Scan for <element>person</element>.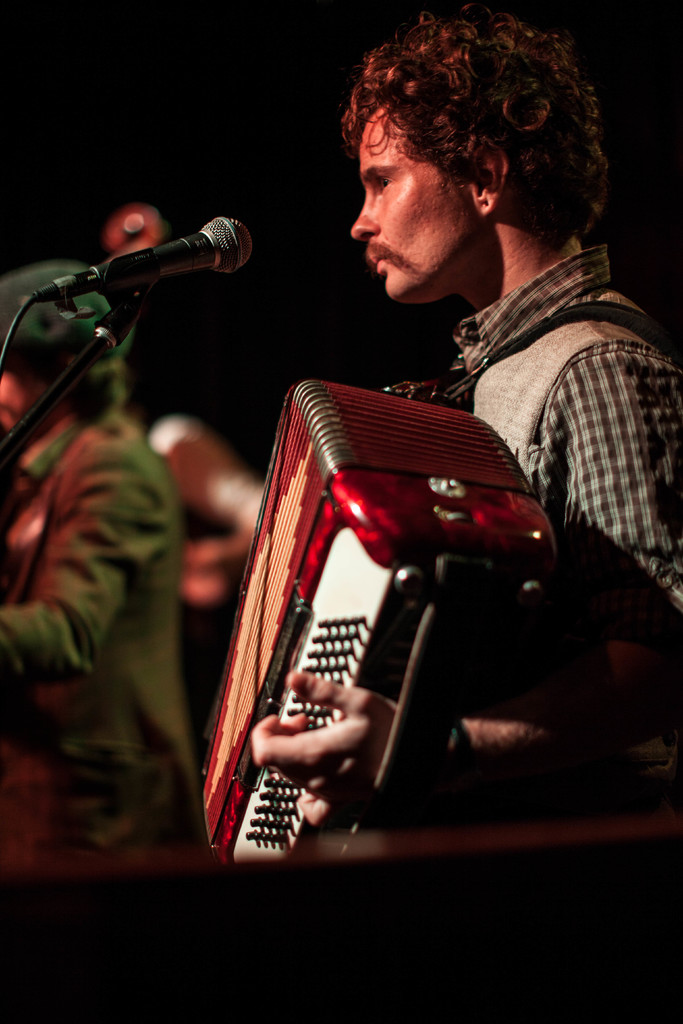
Scan result: l=0, t=265, r=197, b=889.
